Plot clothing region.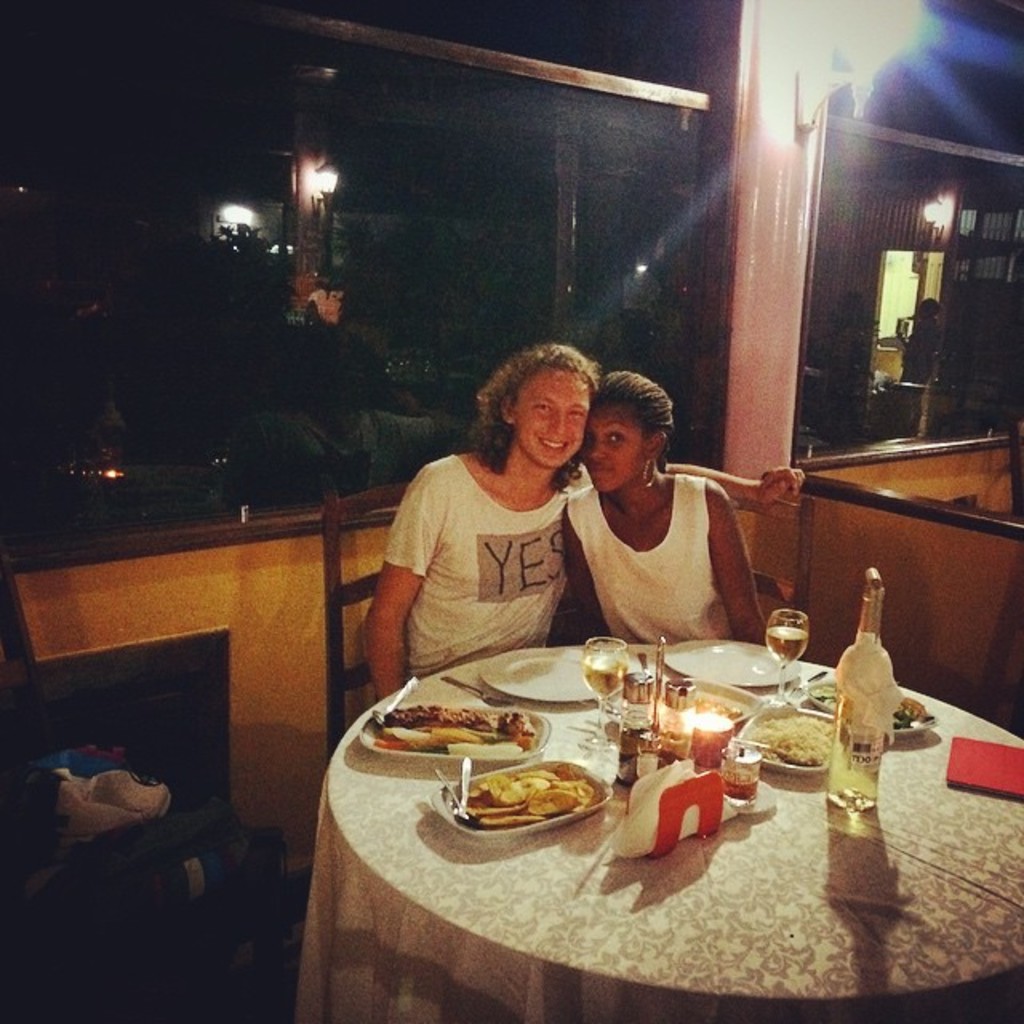
Plotted at box=[373, 422, 611, 674].
